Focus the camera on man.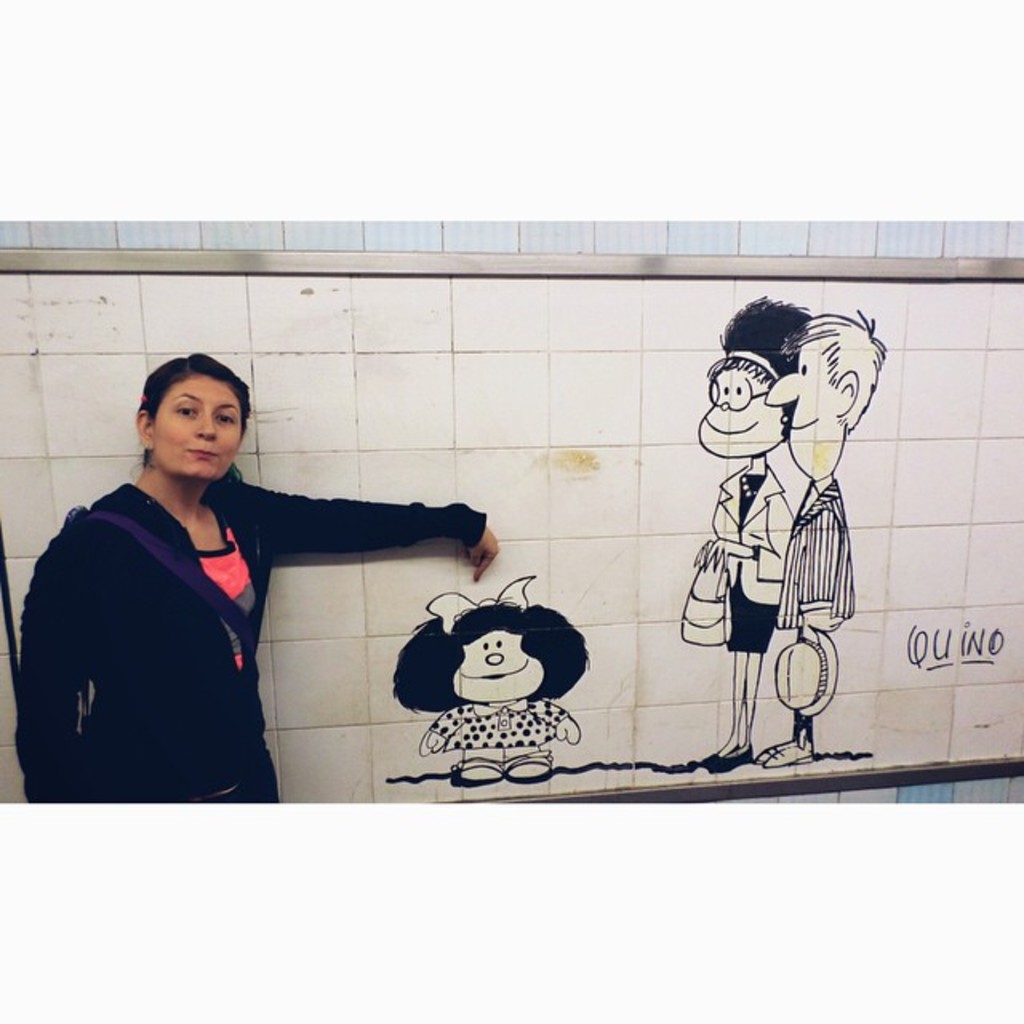
Focus region: 760:304:891:762.
